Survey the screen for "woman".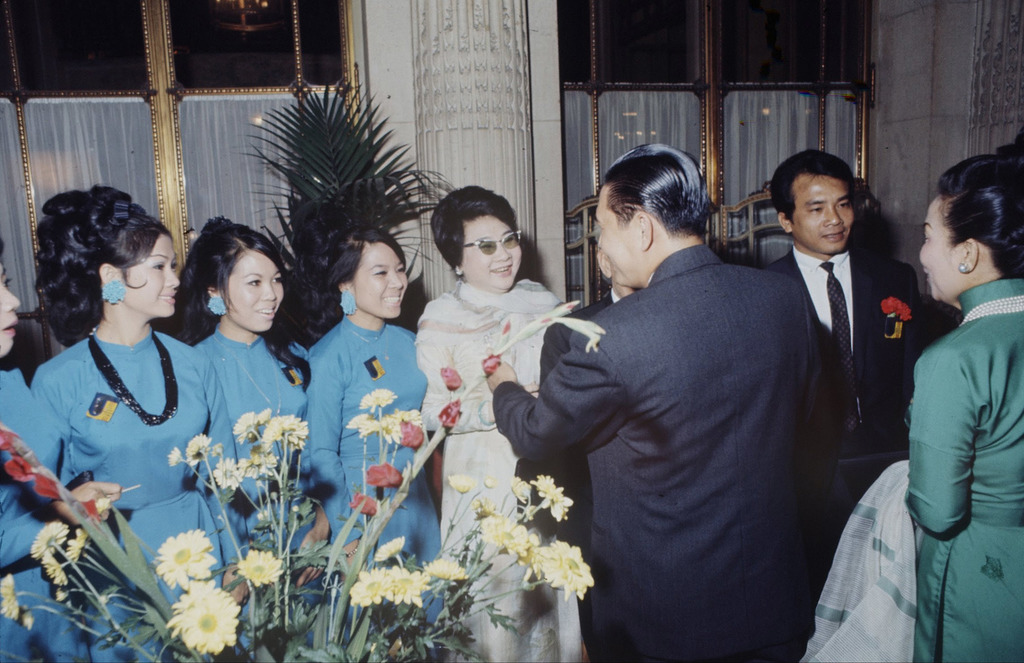
Survey found: {"x1": 29, "y1": 177, "x2": 239, "y2": 662}.
